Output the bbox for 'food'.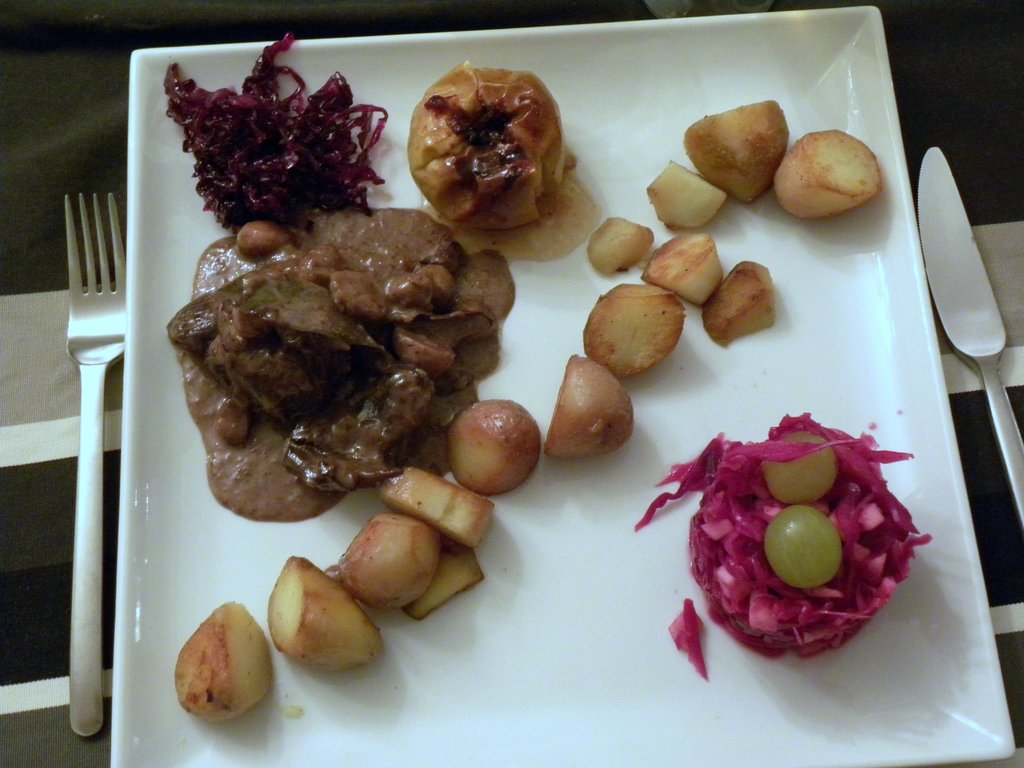
rect(172, 604, 264, 732).
